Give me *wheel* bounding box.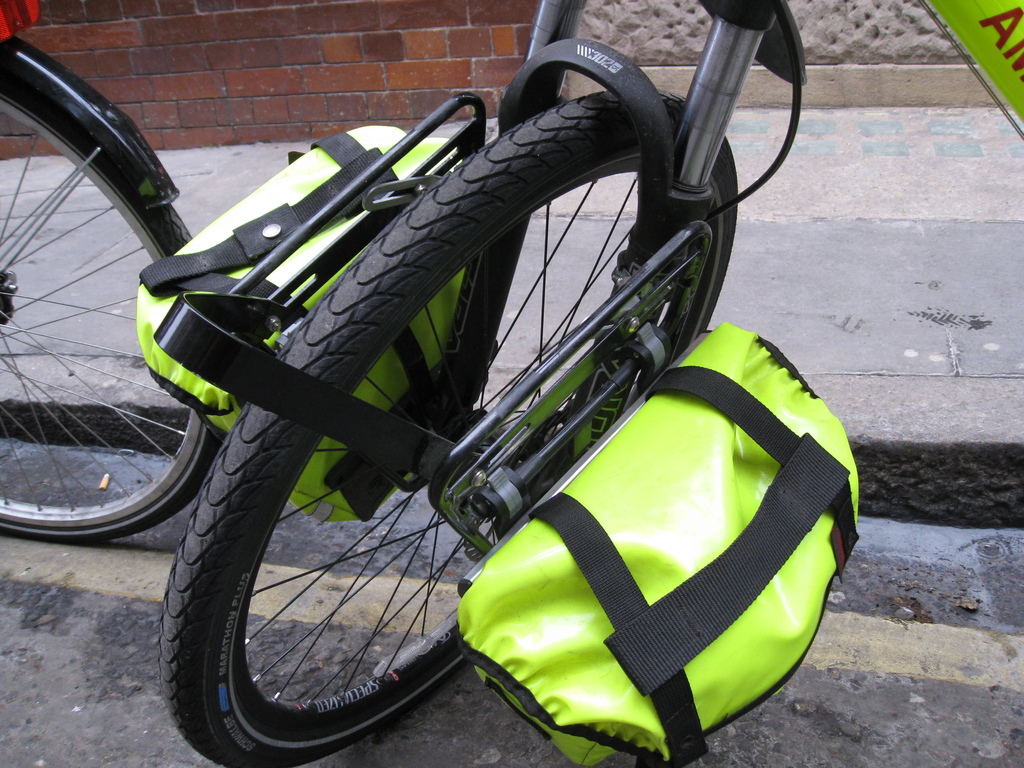
<bbox>0, 51, 225, 543</bbox>.
